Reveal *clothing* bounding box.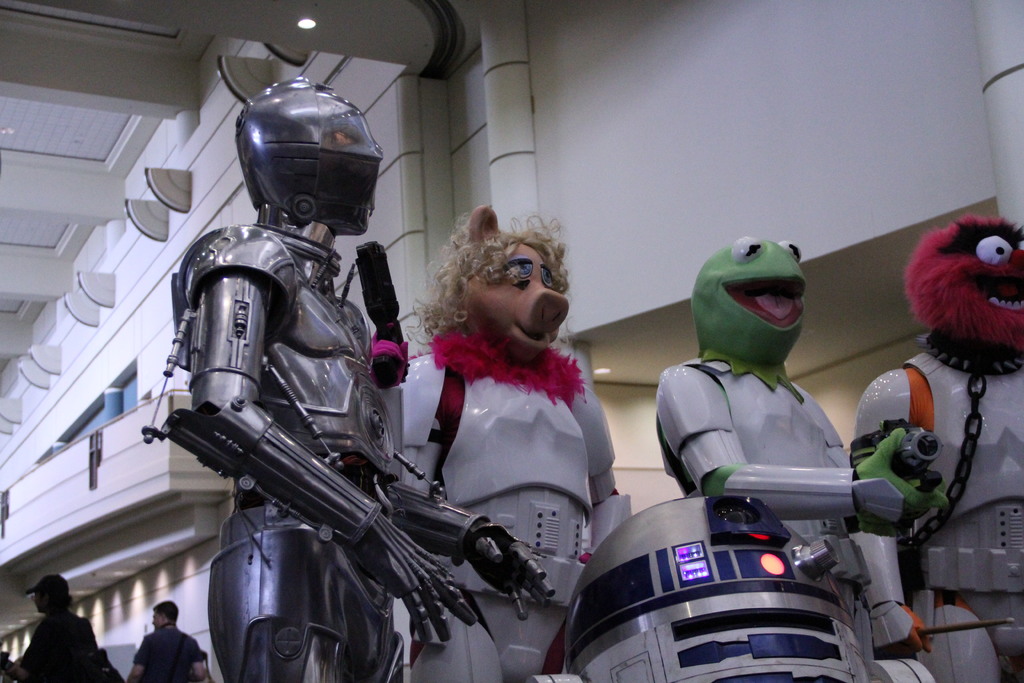
Revealed: BBox(397, 336, 635, 681).
